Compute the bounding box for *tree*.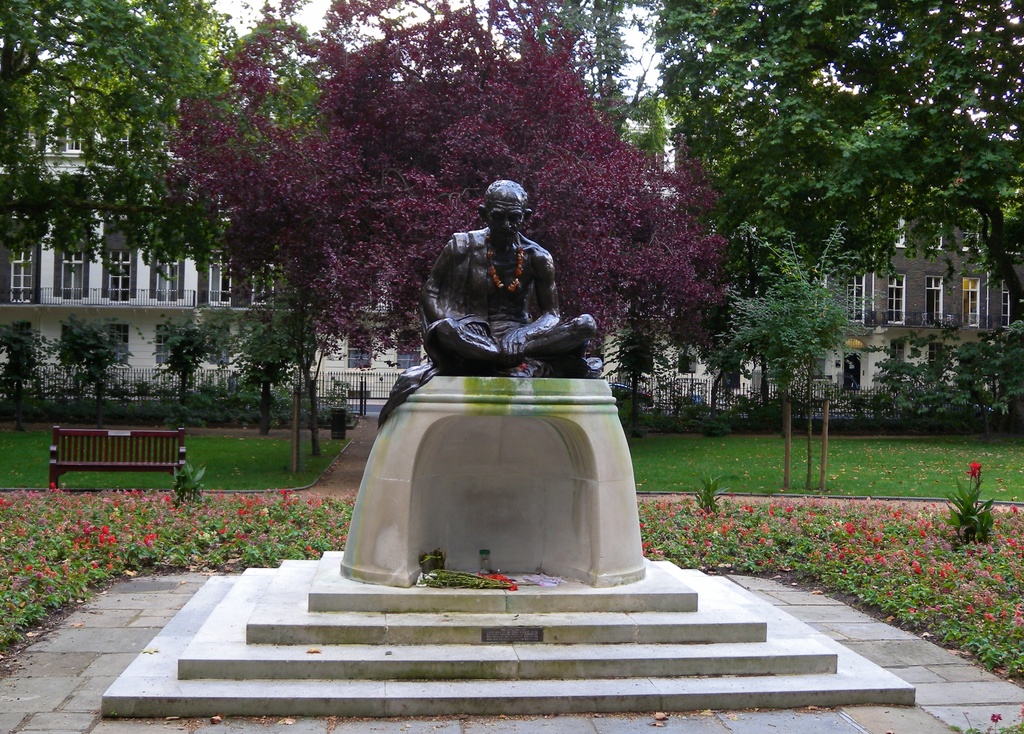
bbox(0, 0, 240, 277).
